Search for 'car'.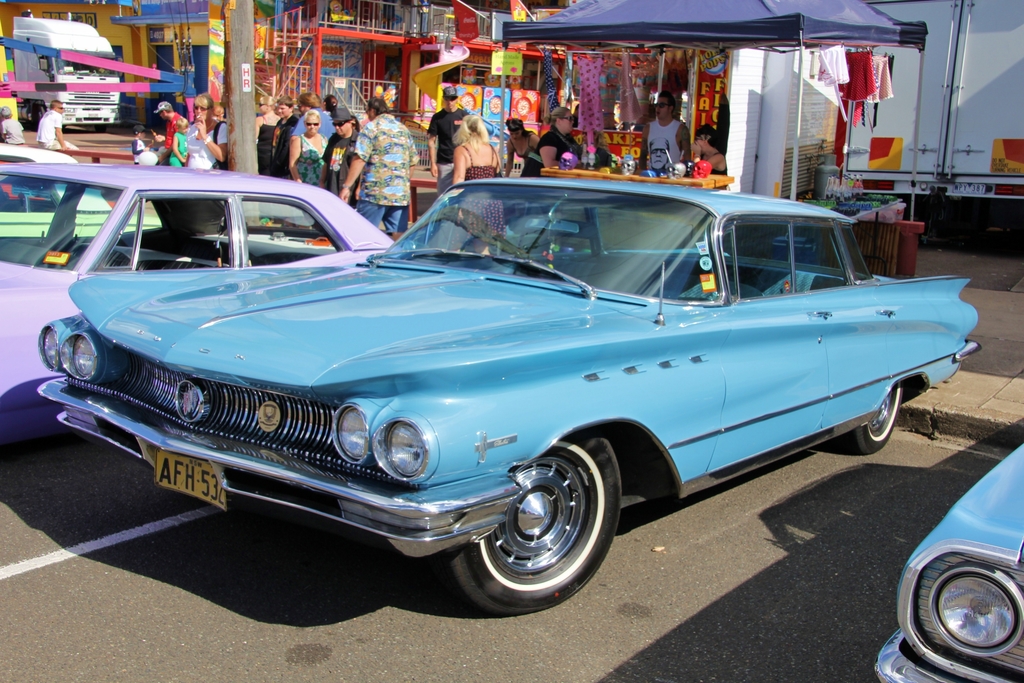
Found at locate(36, 173, 977, 616).
